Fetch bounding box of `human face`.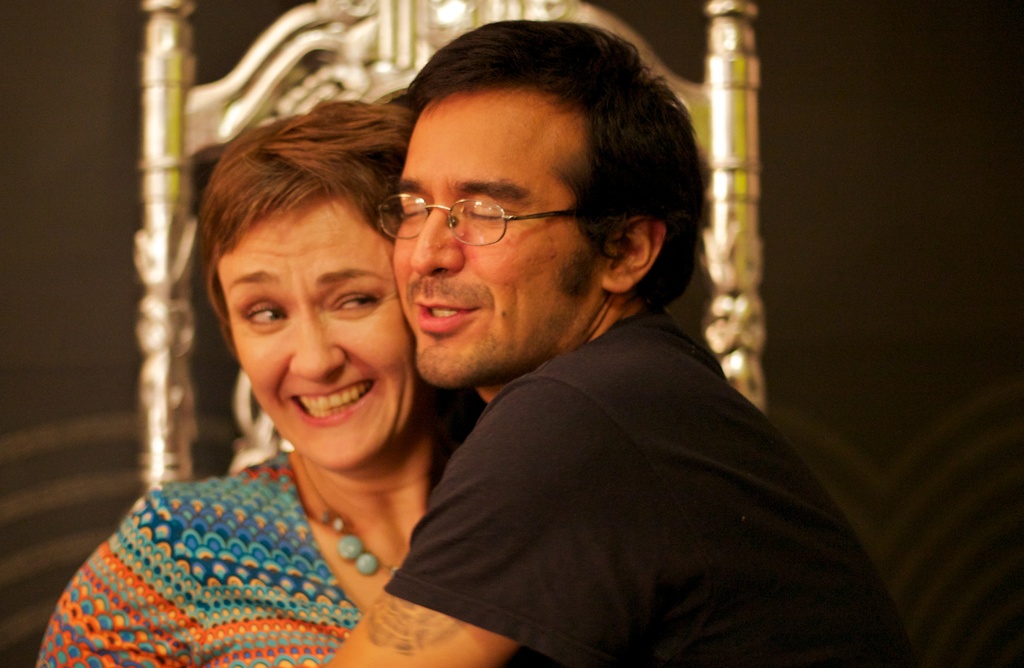
Bbox: <box>393,89,610,390</box>.
